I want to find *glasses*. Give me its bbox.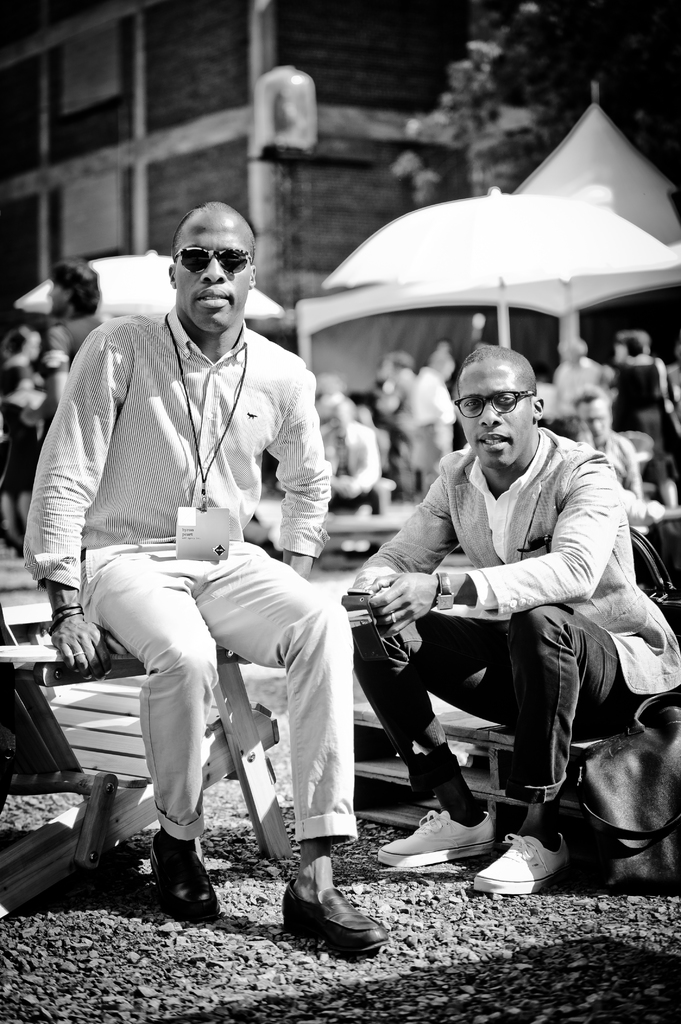
{"left": 161, "top": 235, "right": 257, "bottom": 279}.
